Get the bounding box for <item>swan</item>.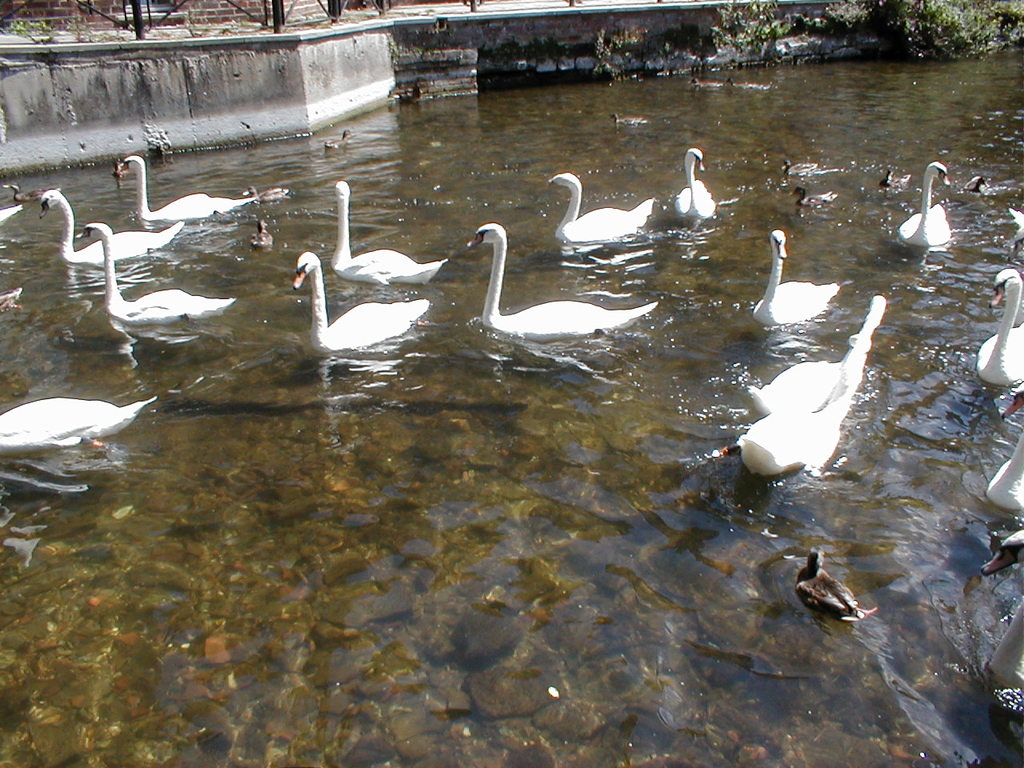
0, 392, 159, 450.
